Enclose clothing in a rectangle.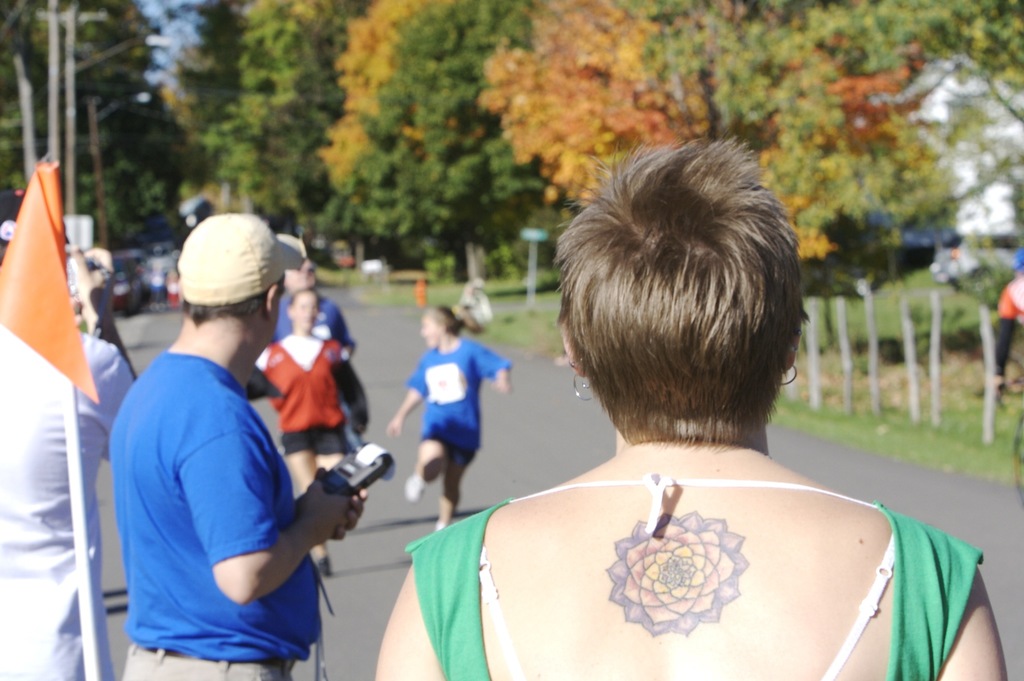
left=269, top=289, right=349, bottom=359.
